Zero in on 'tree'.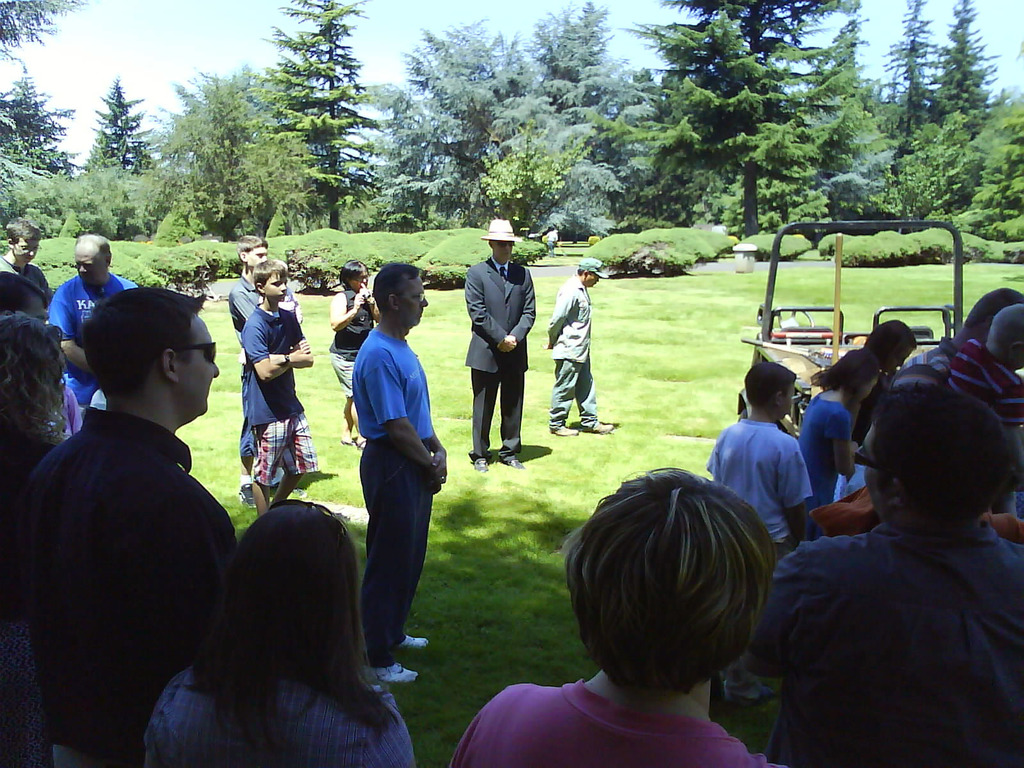
Zeroed in: {"x1": 476, "y1": 134, "x2": 593, "y2": 241}.
